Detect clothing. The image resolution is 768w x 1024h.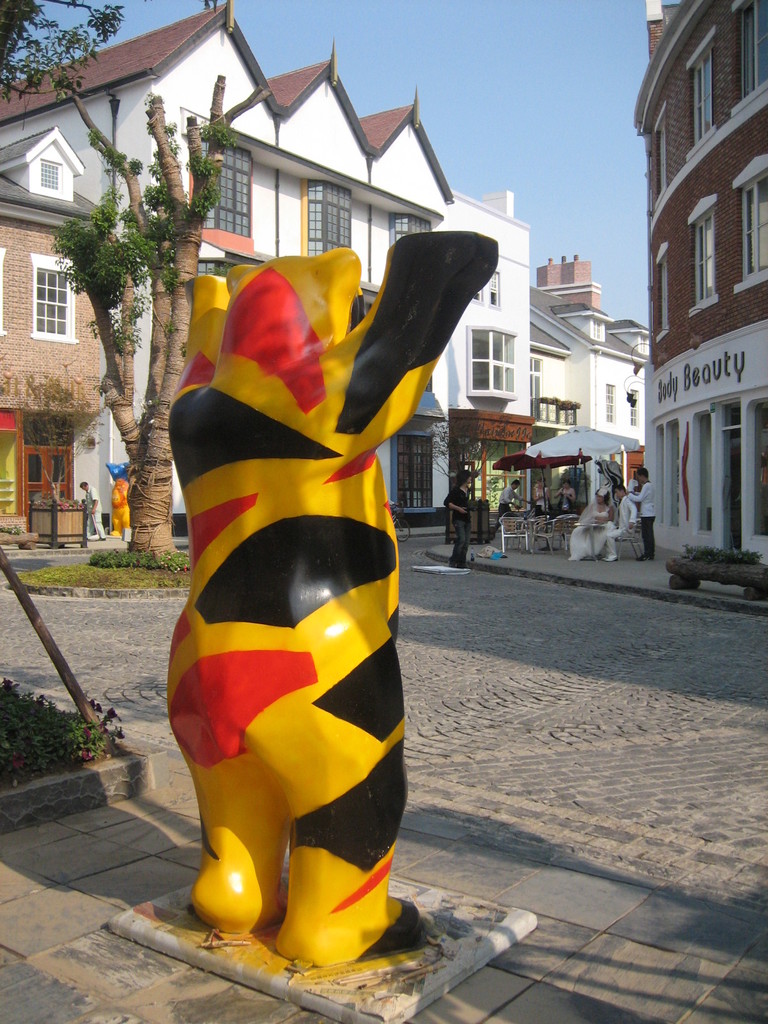
locate(445, 486, 471, 568).
